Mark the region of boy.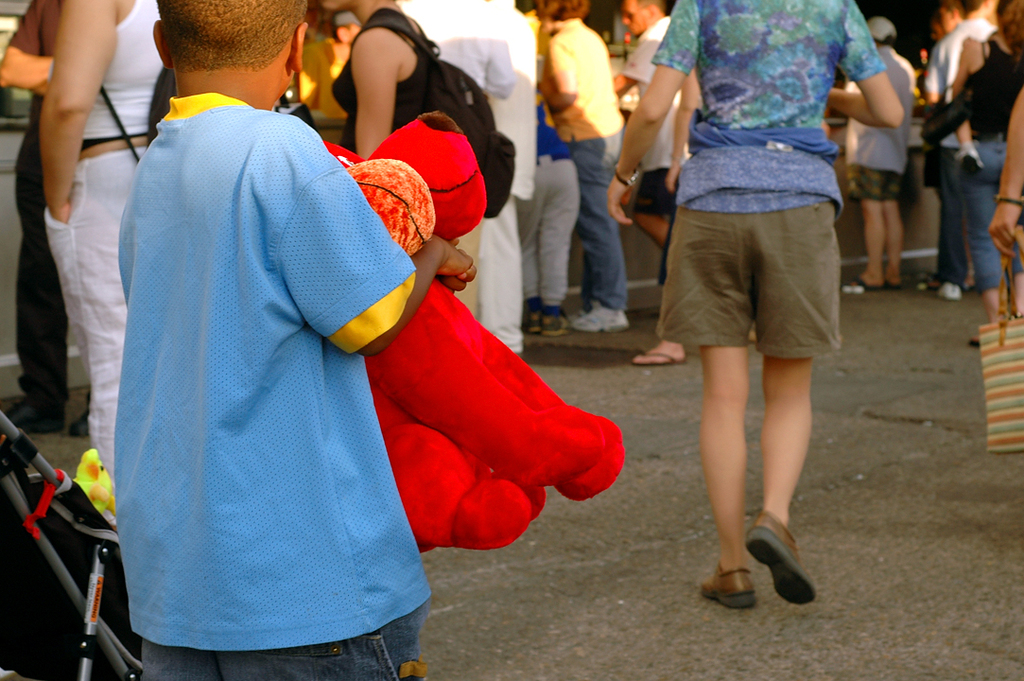
Region: [left=116, top=0, right=477, bottom=680].
